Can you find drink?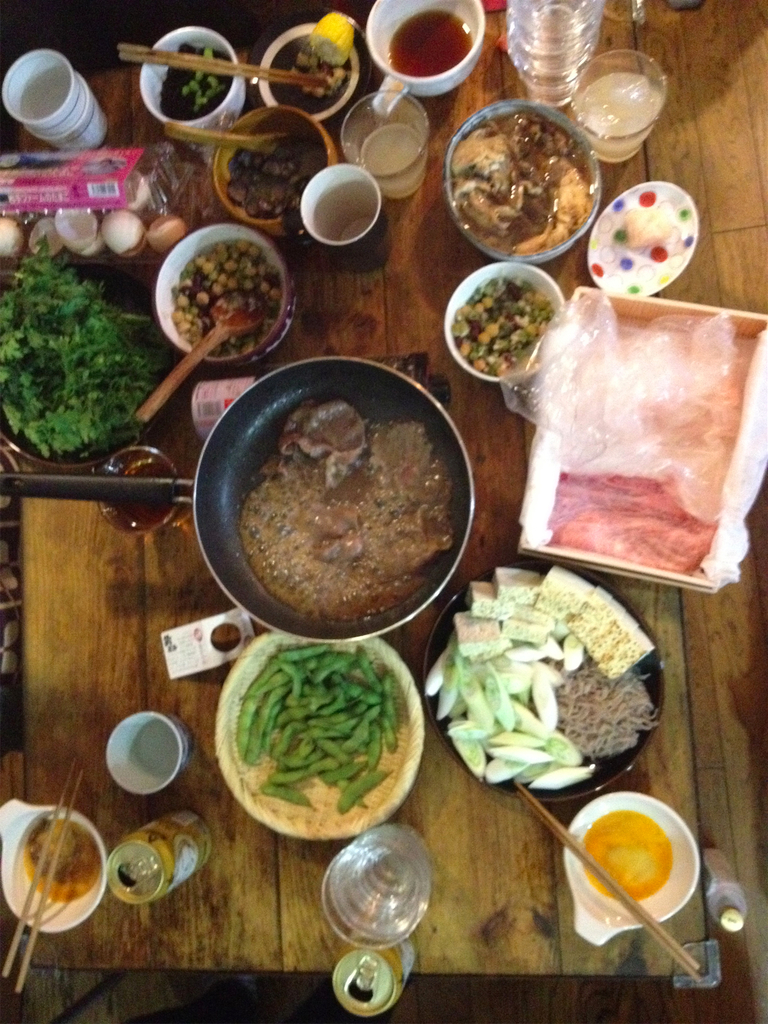
Yes, bounding box: left=129, top=724, right=179, bottom=787.
